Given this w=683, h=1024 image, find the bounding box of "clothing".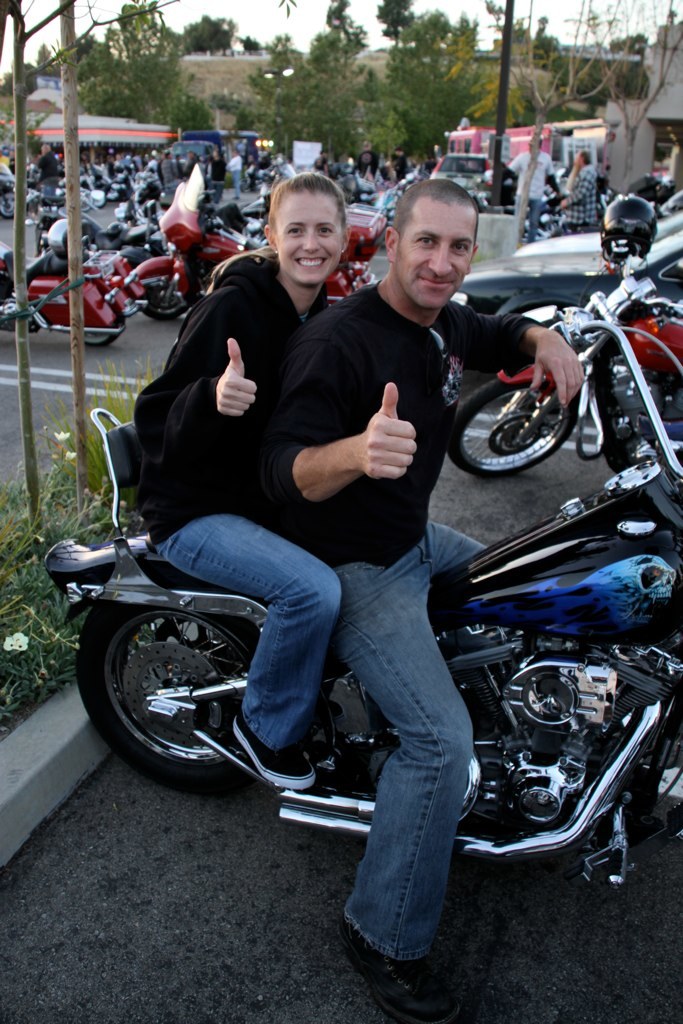
[x1=123, y1=253, x2=338, y2=751].
